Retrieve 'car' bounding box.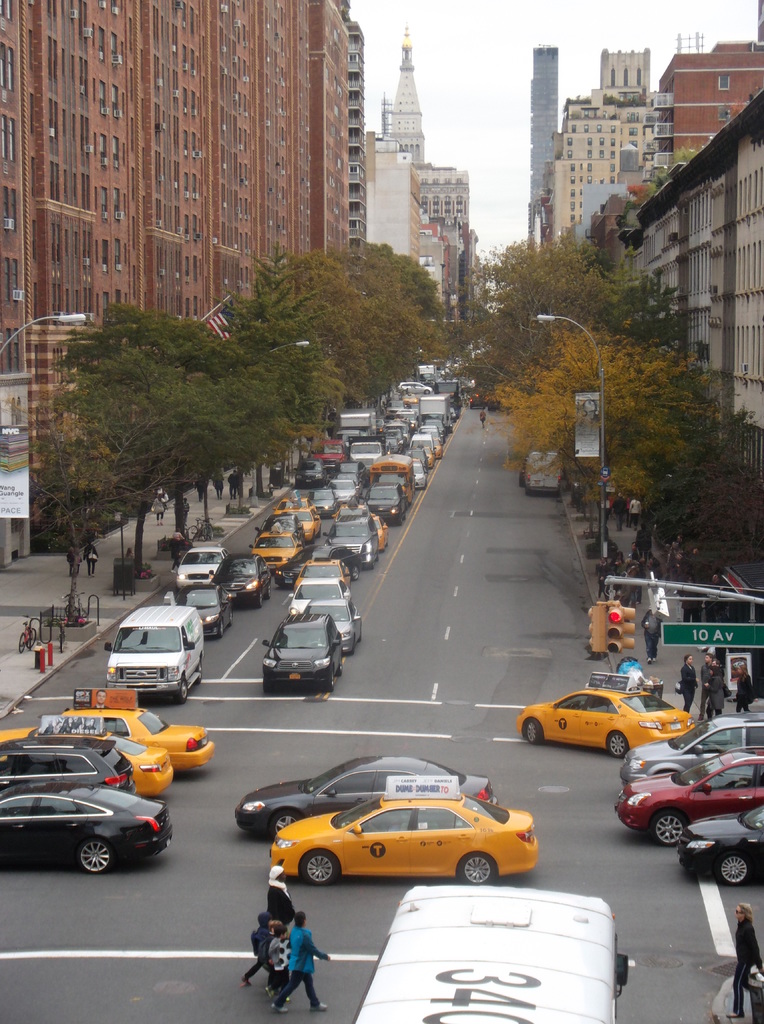
Bounding box: Rect(303, 596, 362, 655).
